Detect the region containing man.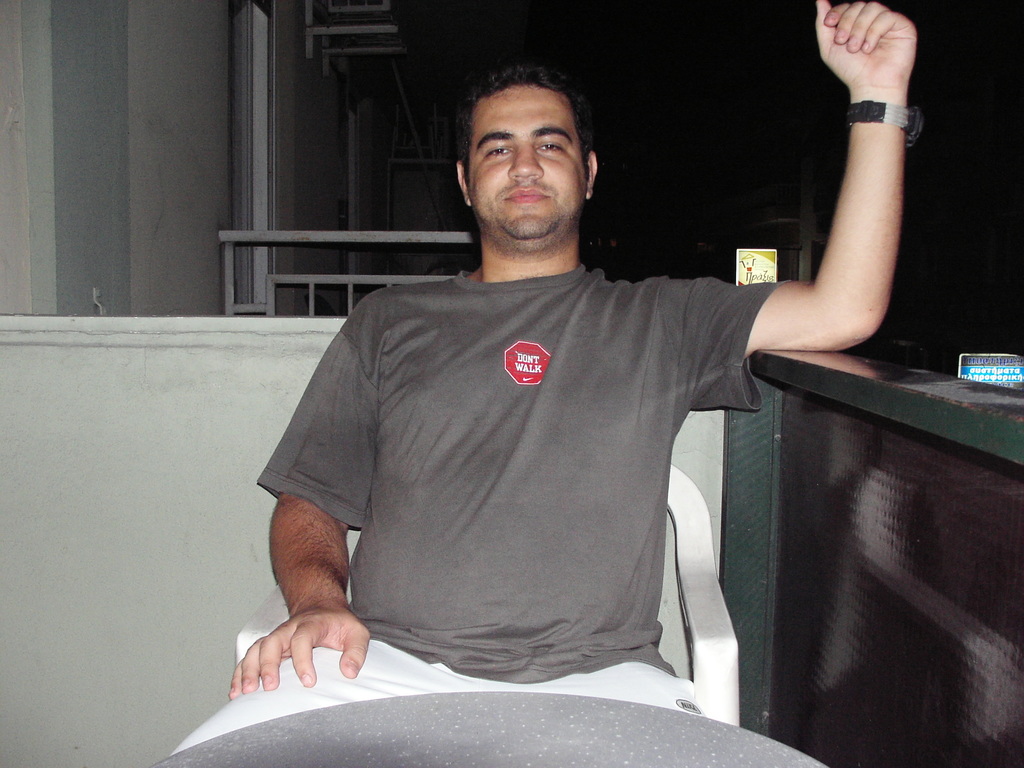
[x1=237, y1=24, x2=882, y2=760].
